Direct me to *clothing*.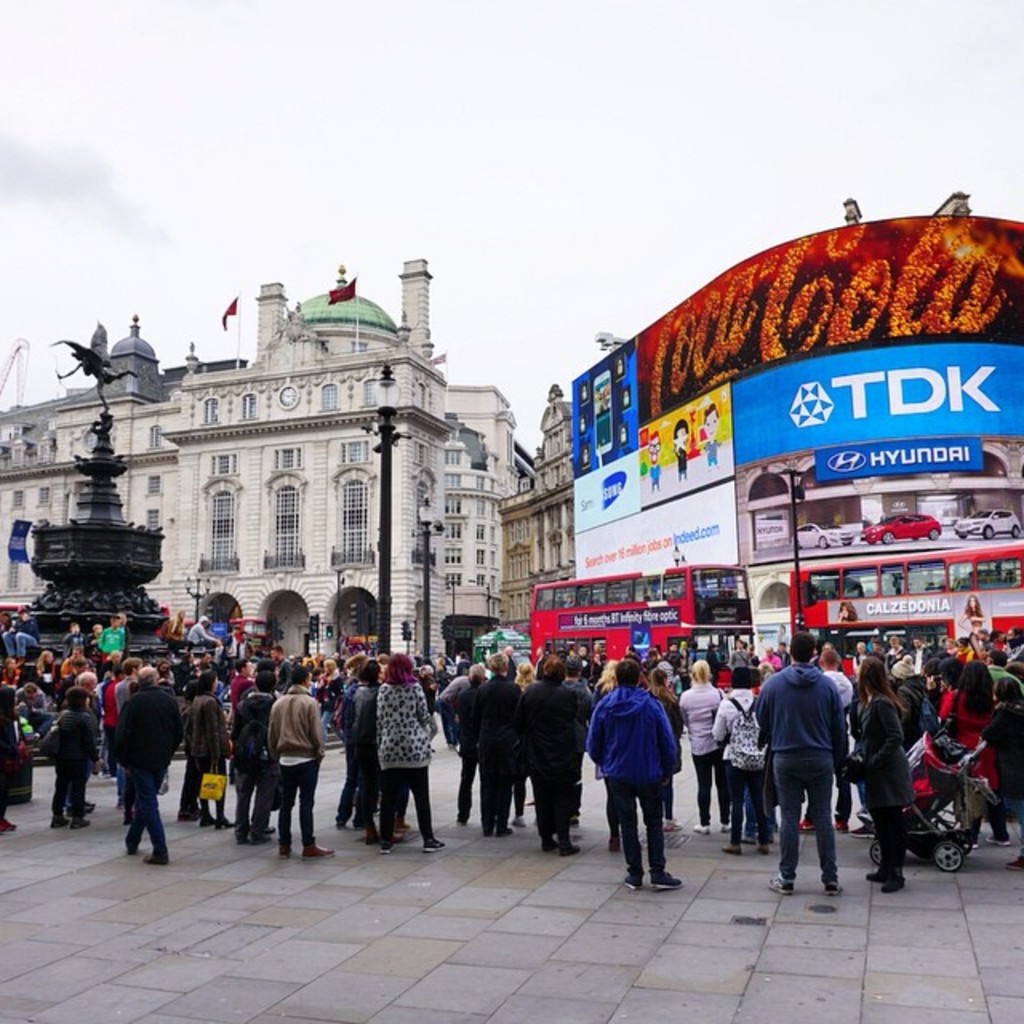
Direction: 229, 691, 278, 846.
